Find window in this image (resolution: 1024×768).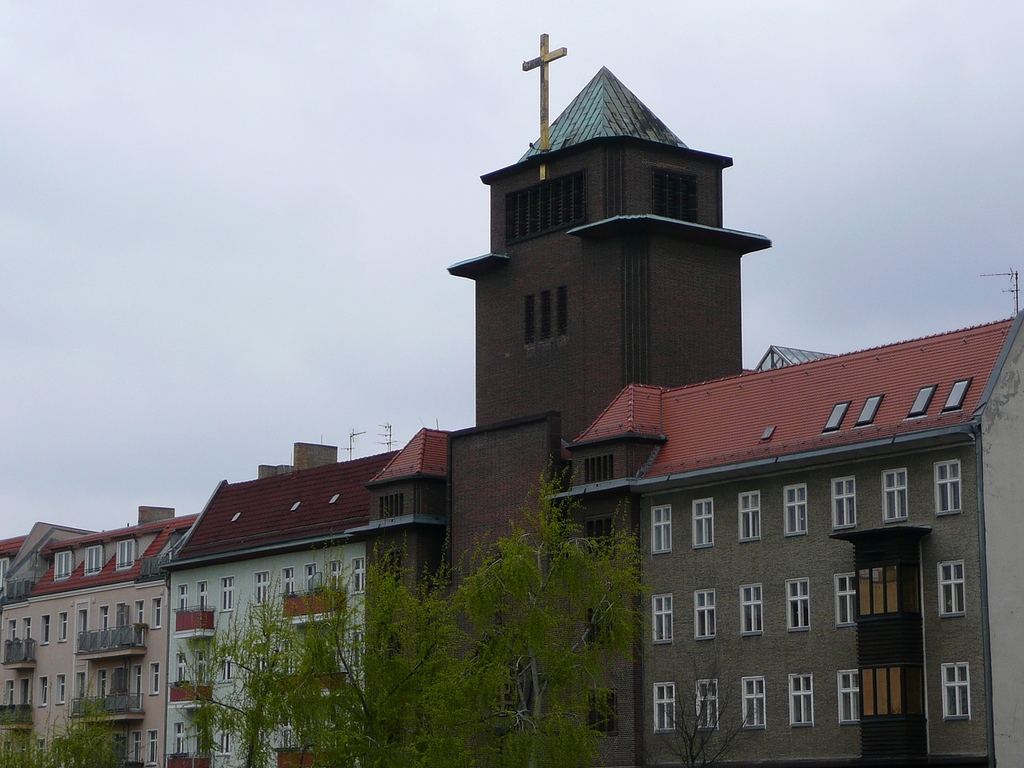
select_region(857, 395, 880, 423).
